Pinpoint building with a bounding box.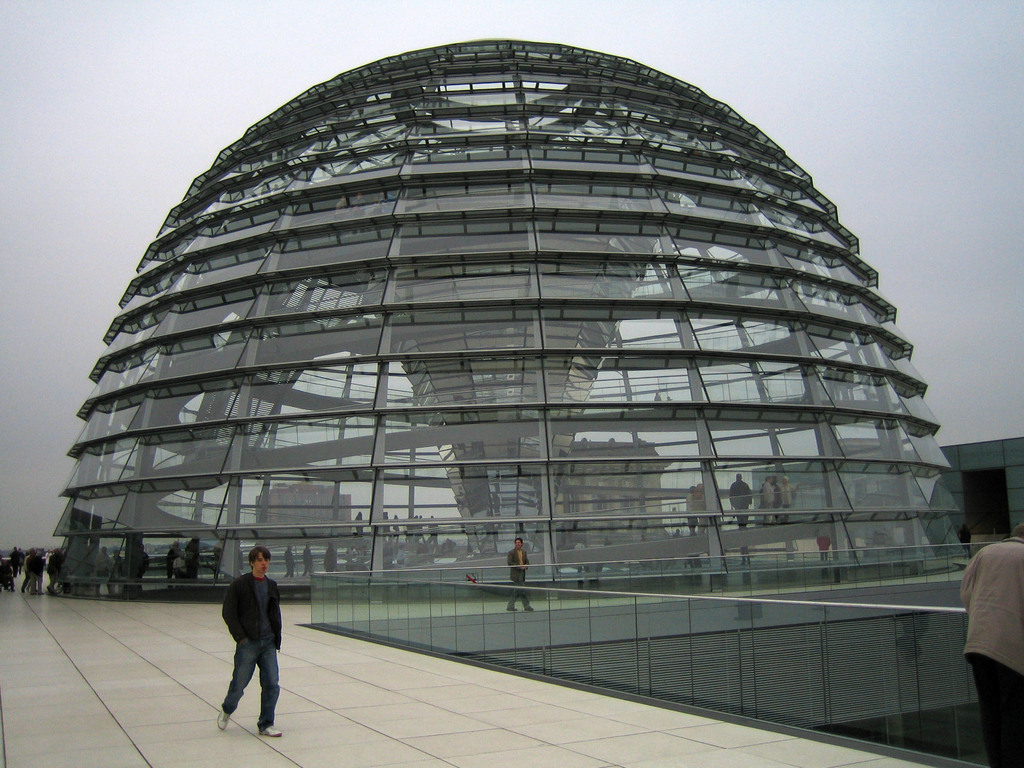
{"left": 555, "top": 437, "right": 673, "bottom": 534}.
